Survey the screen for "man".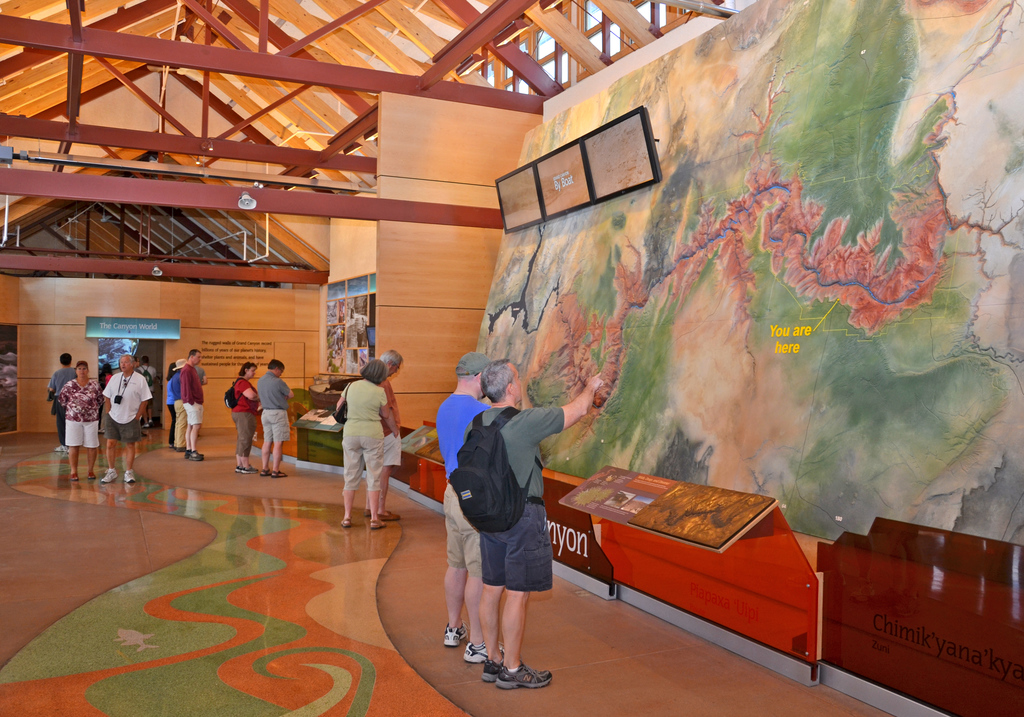
Survey found: bbox(255, 360, 295, 479).
